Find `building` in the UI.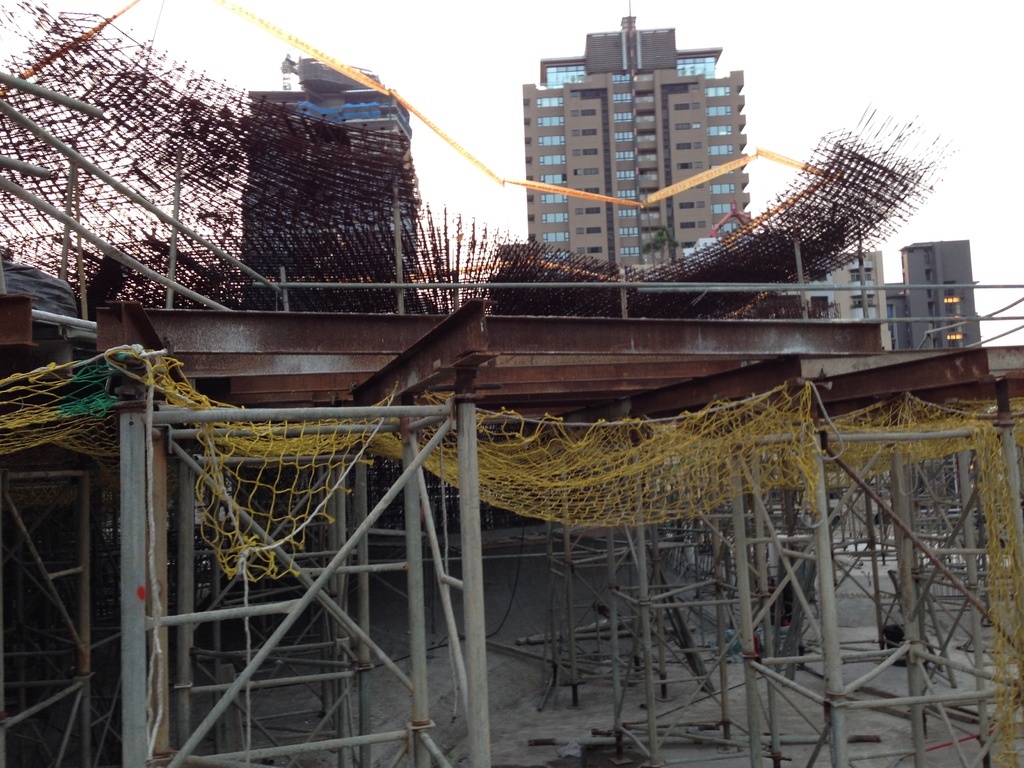
UI element at Rect(883, 241, 987, 355).
